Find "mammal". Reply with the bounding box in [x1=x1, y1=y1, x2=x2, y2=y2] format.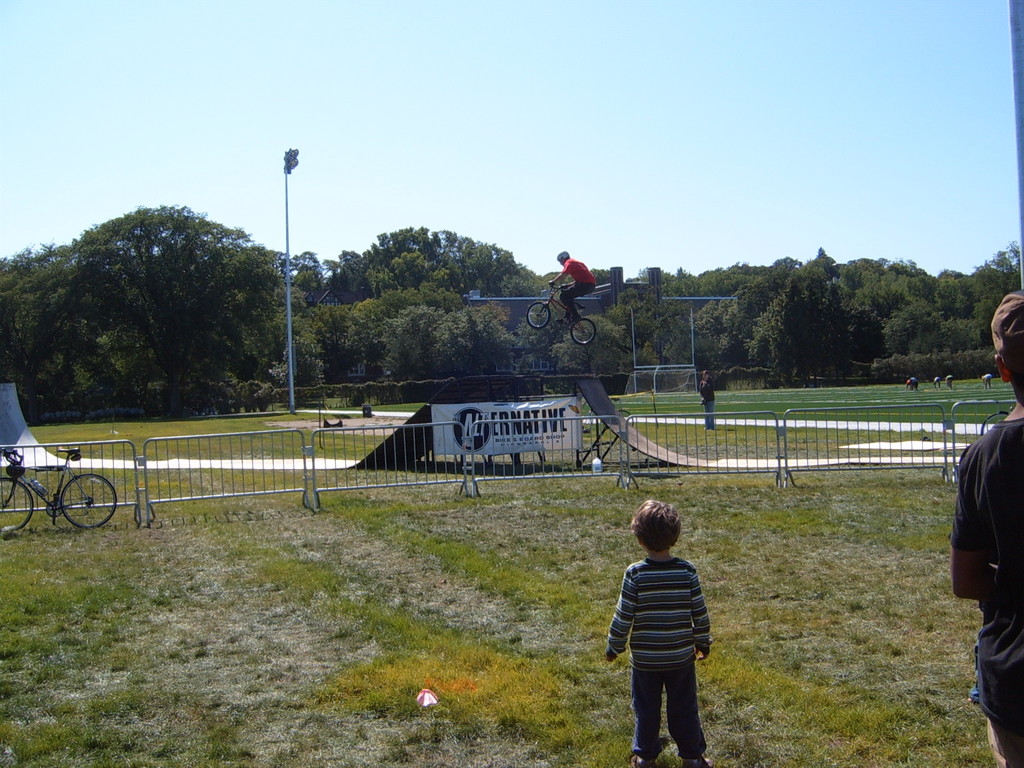
[x1=547, y1=250, x2=597, y2=321].
